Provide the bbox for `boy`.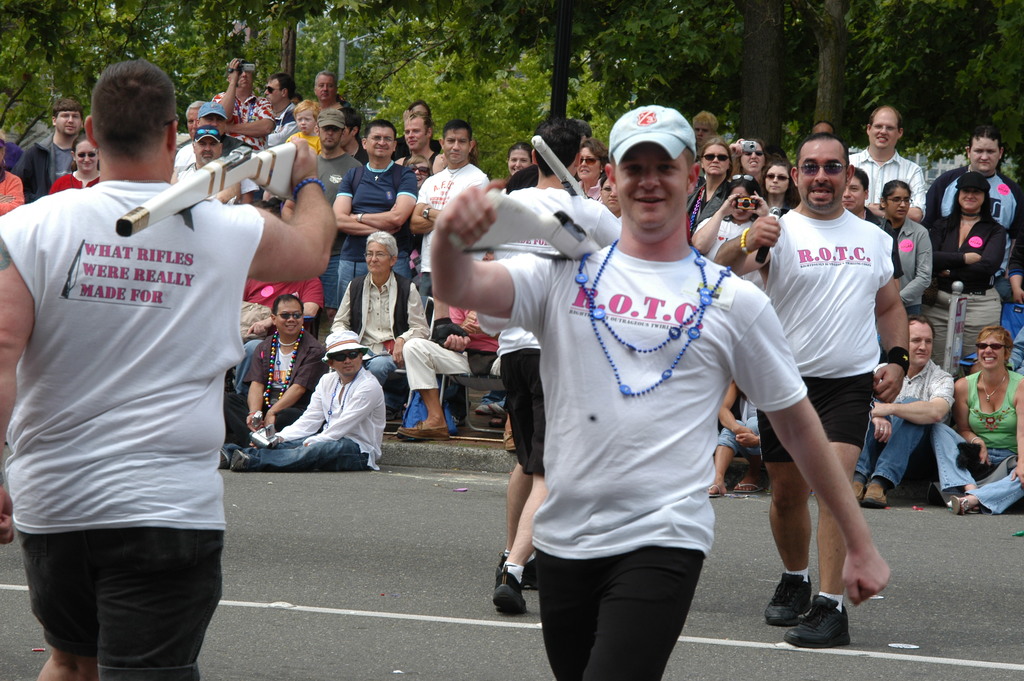
detection(712, 135, 916, 646).
